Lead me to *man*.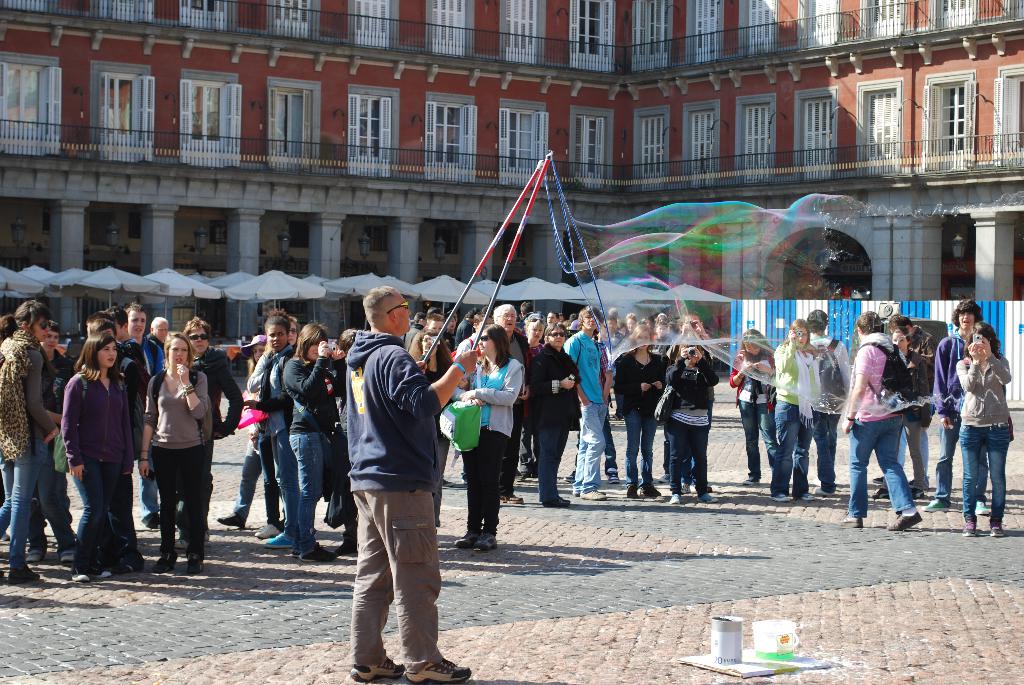
Lead to 69/307/143/556.
